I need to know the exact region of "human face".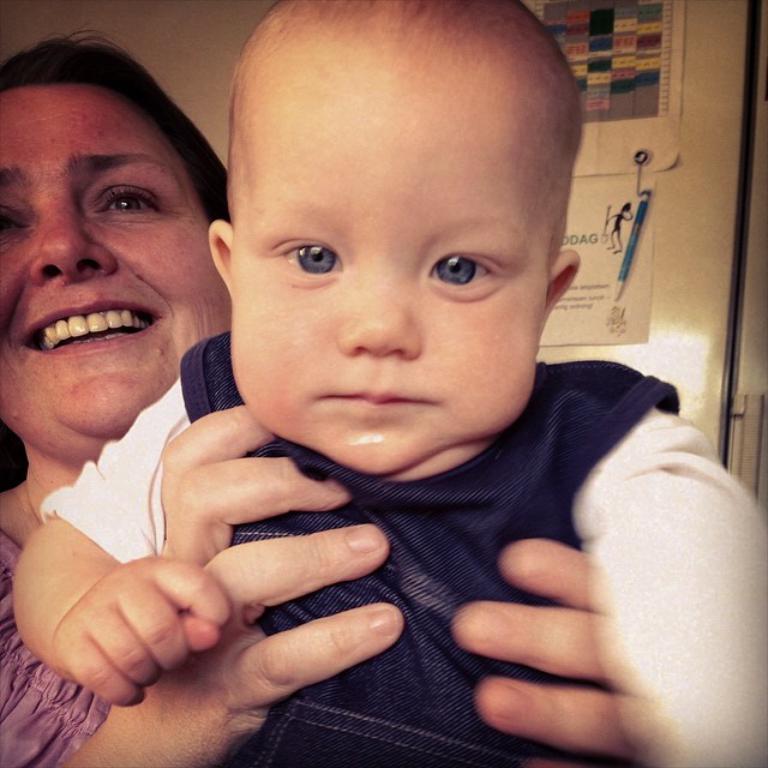
Region: crop(234, 79, 544, 476).
